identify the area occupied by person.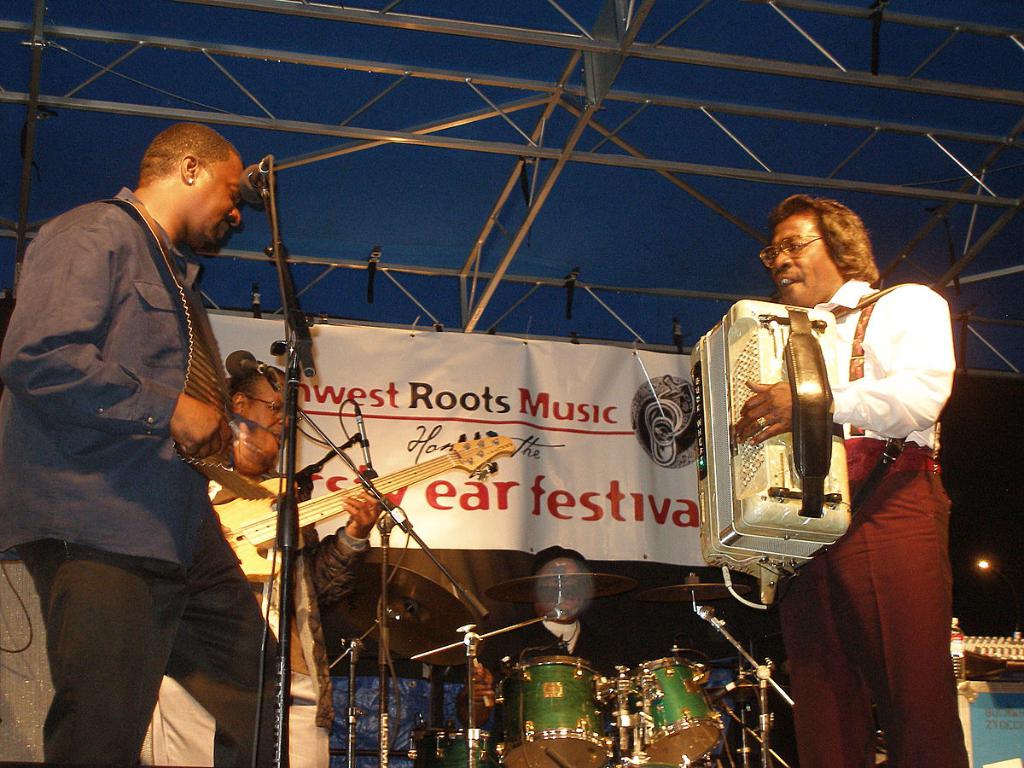
Area: {"left": 0, "top": 113, "right": 292, "bottom": 767}.
